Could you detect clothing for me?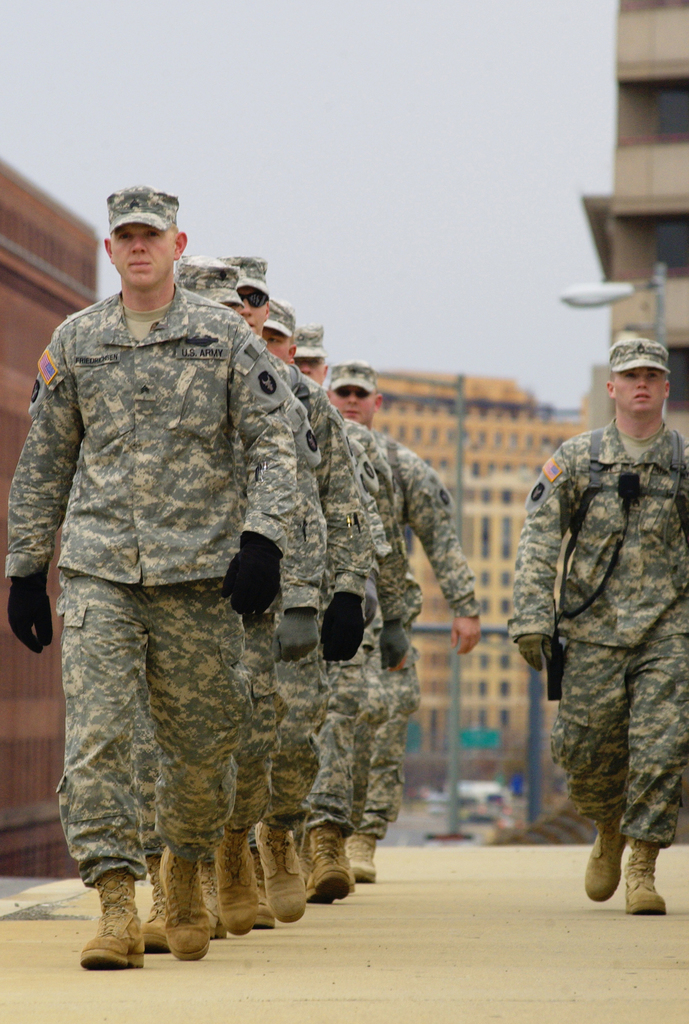
Detection result: pyautogui.locateOnScreen(368, 652, 417, 829).
